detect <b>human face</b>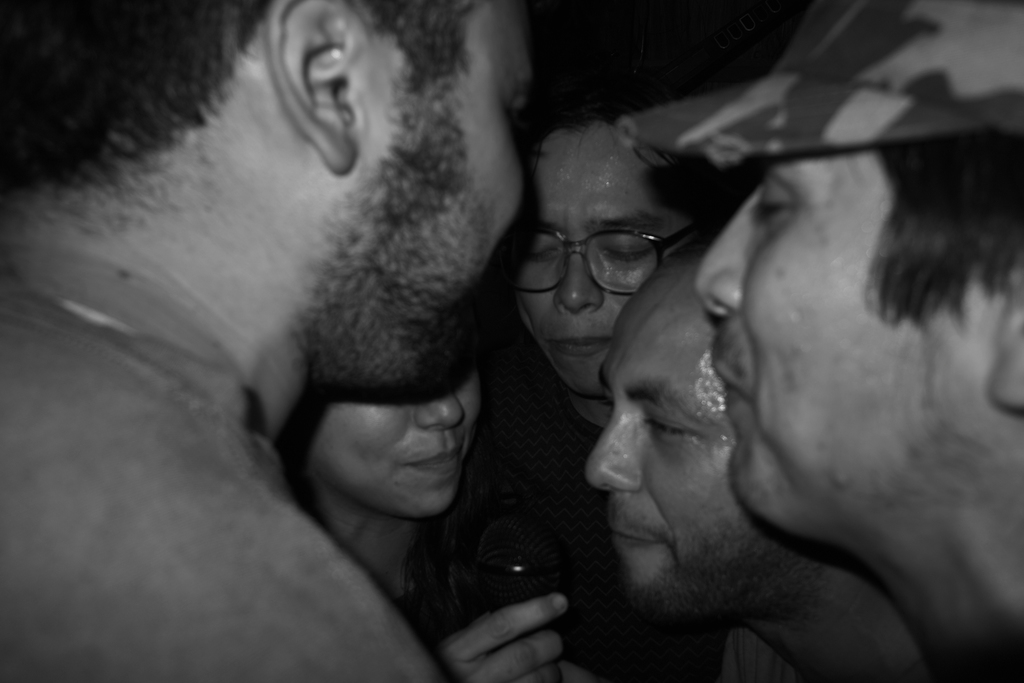
[left=594, top=273, right=748, bottom=621]
